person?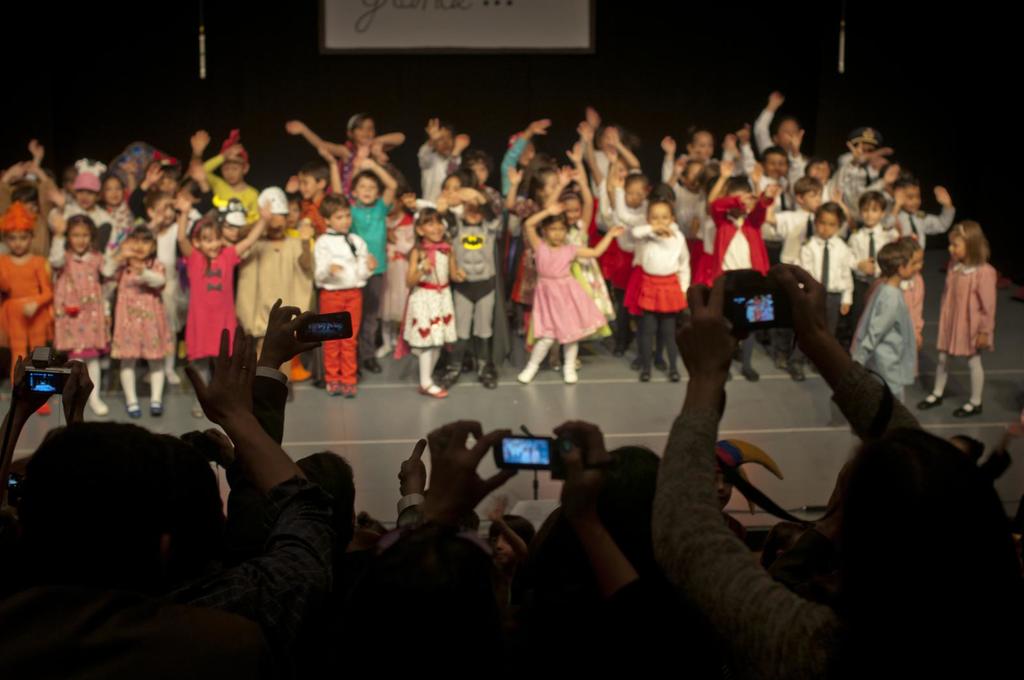
bbox=[811, 151, 835, 185]
